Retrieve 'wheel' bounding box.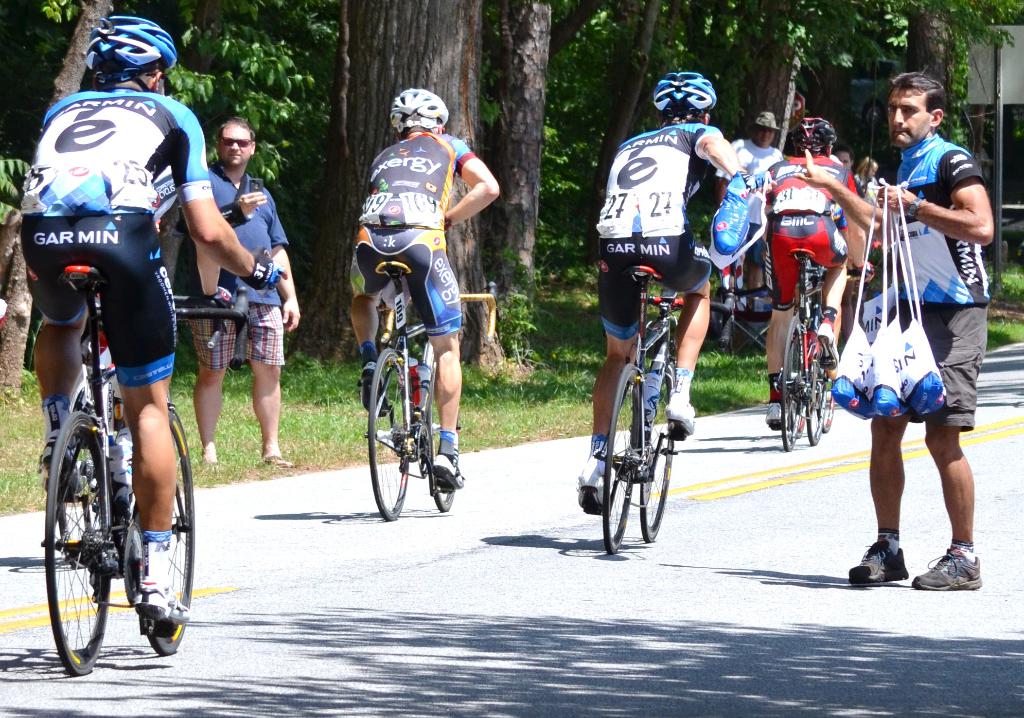
Bounding box: bbox(37, 409, 113, 674).
